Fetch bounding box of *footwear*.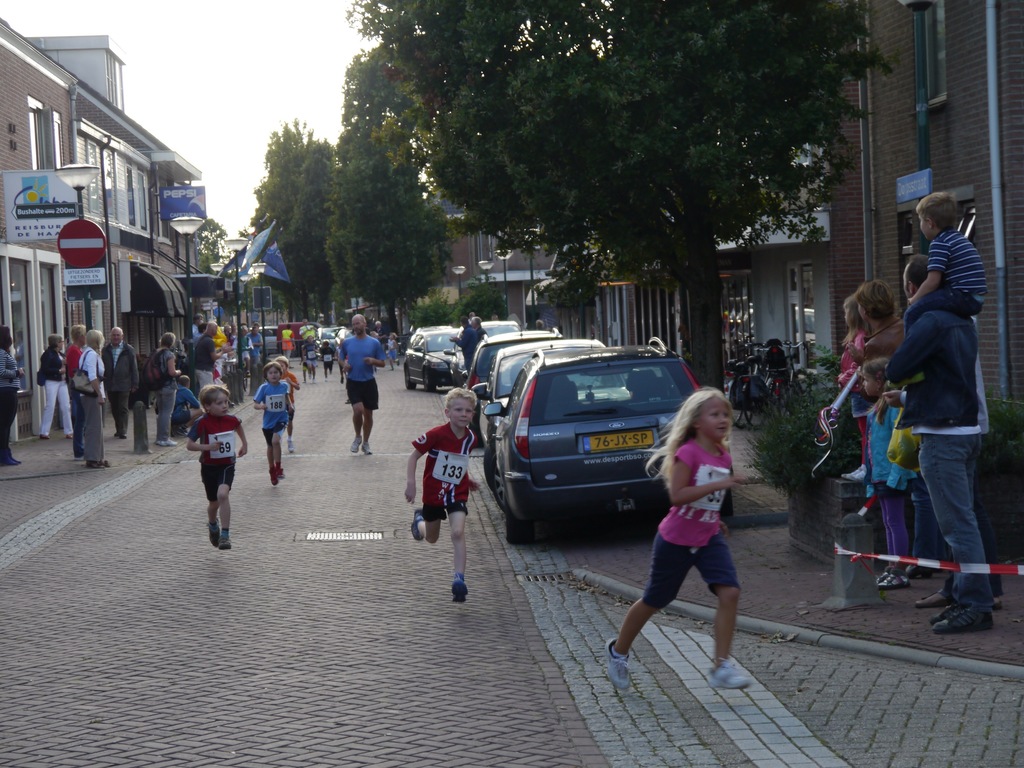
Bbox: bbox(287, 436, 294, 453).
